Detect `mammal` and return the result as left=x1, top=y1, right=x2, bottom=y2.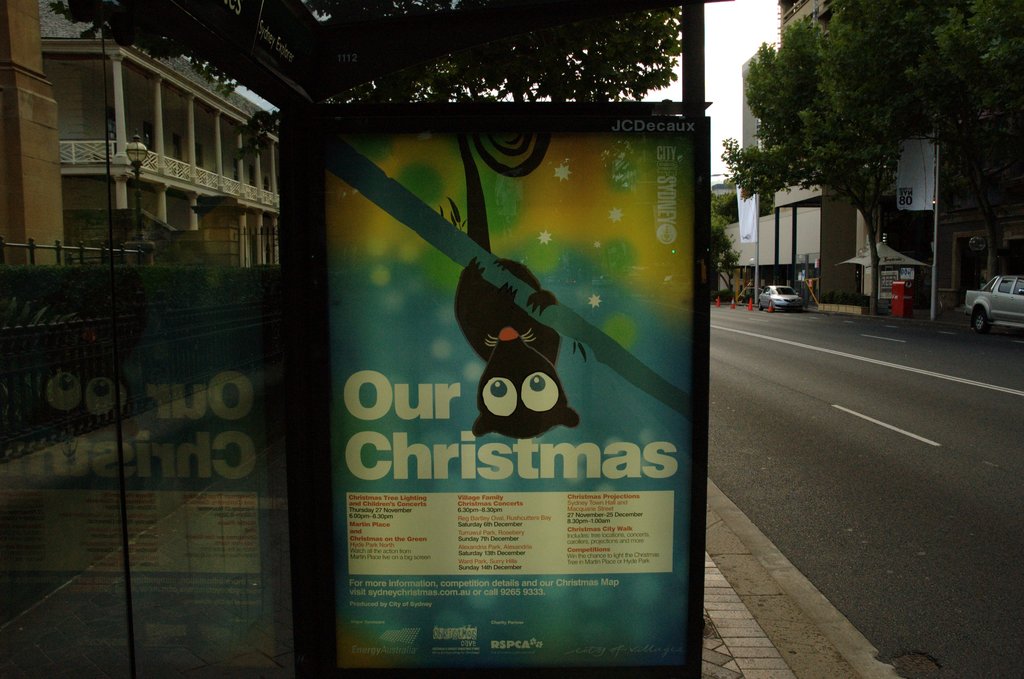
left=458, top=140, right=585, bottom=438.
